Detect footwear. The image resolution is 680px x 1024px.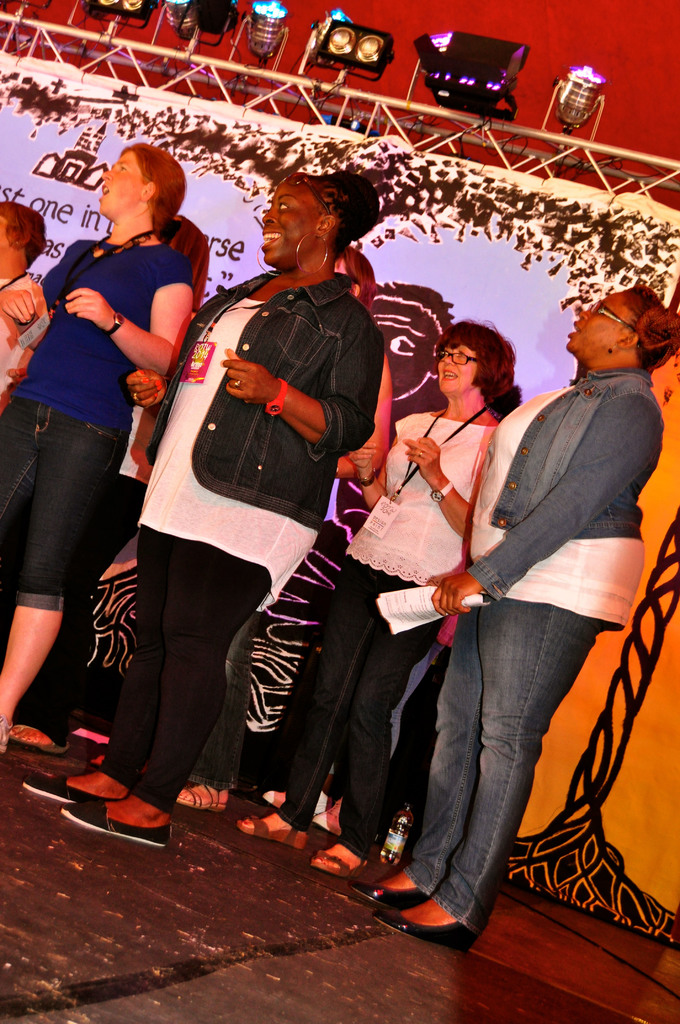
(left=9, top=724, right=67, bottom=757).
